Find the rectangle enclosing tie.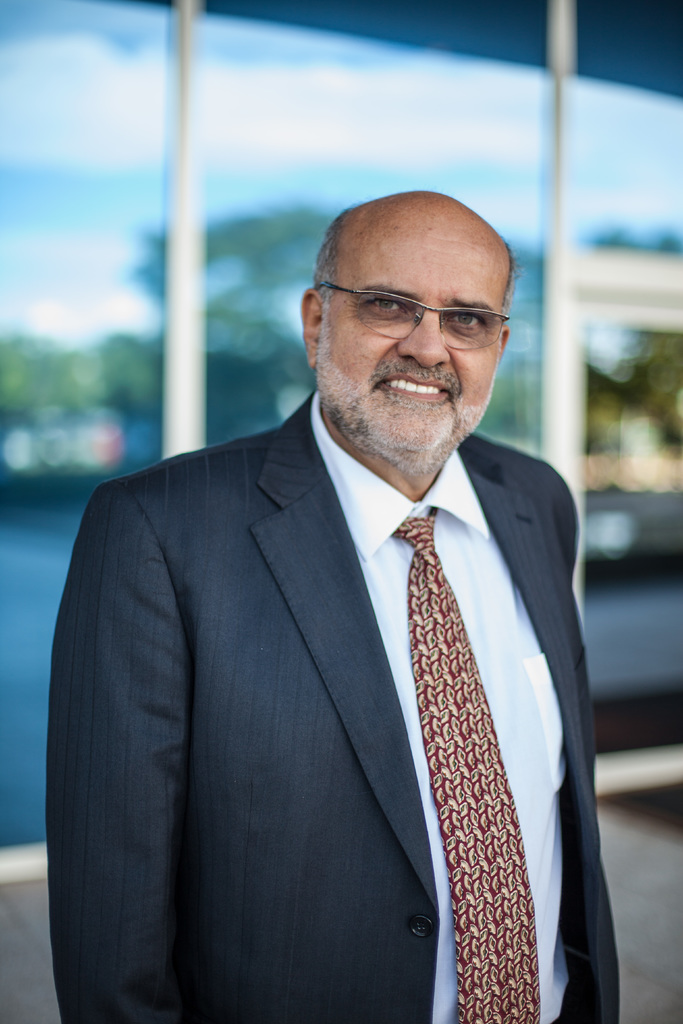
390 505 537 1023.
